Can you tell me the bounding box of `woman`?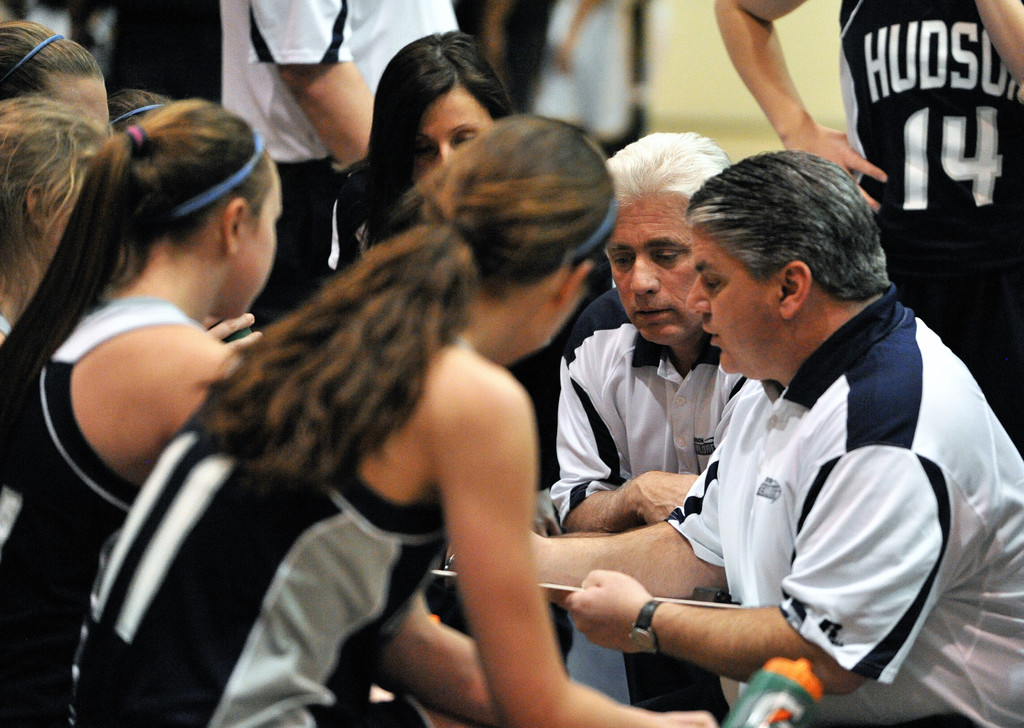
BBox(0, 19, 111, 122).
